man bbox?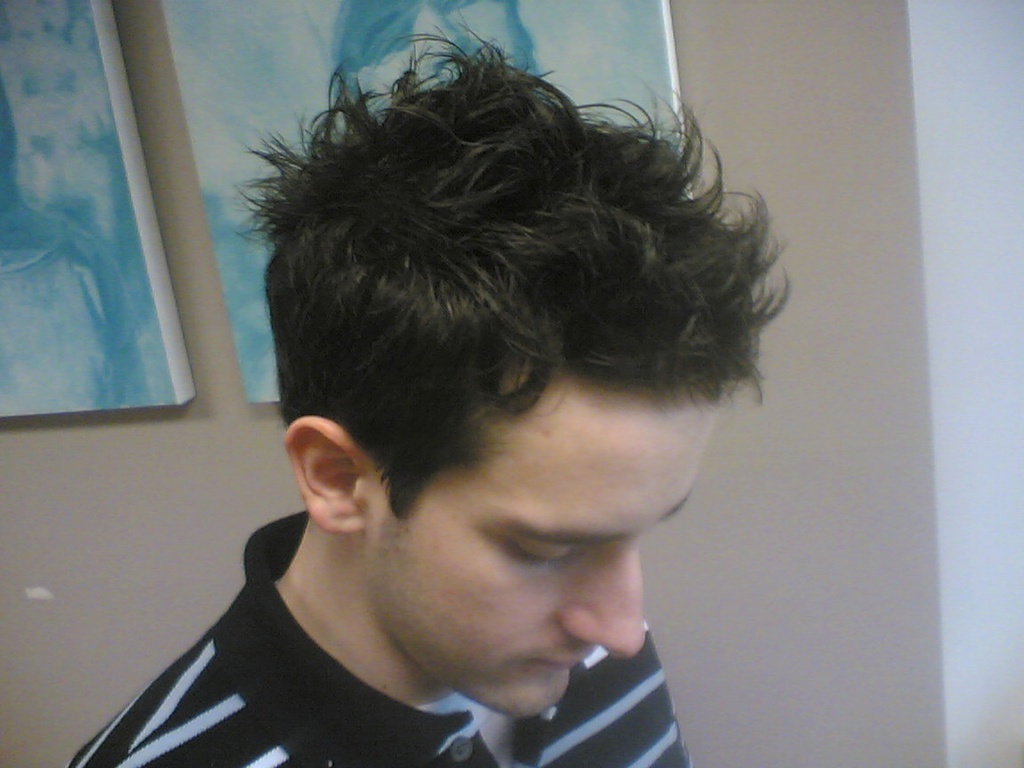
l=124, t=36, r=845, b=767
